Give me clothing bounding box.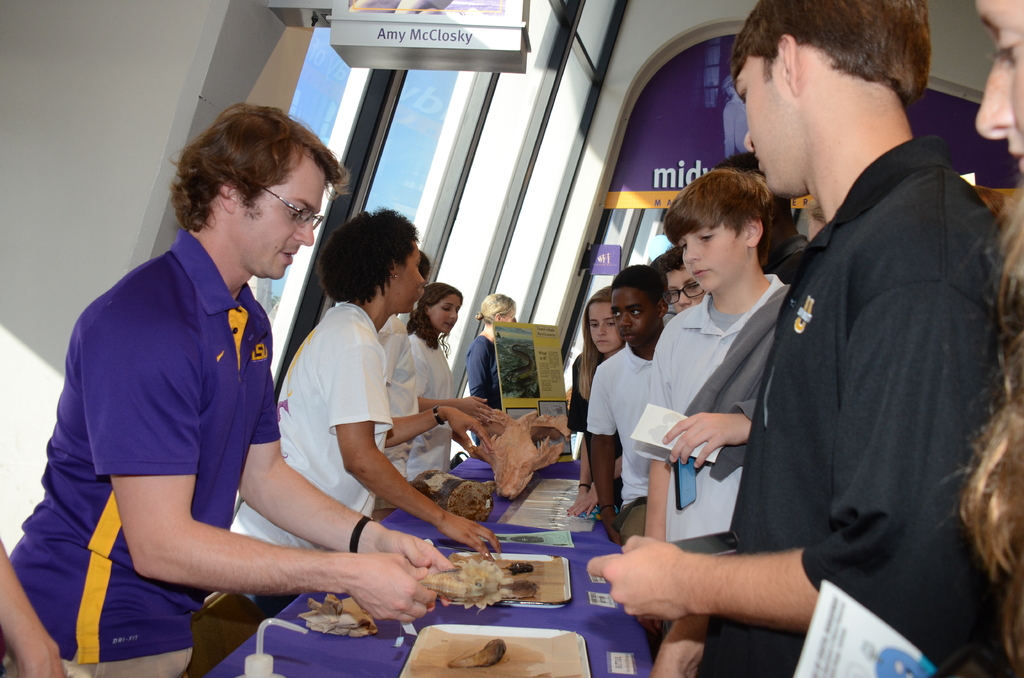
locate(634, 273, 774, 544).
